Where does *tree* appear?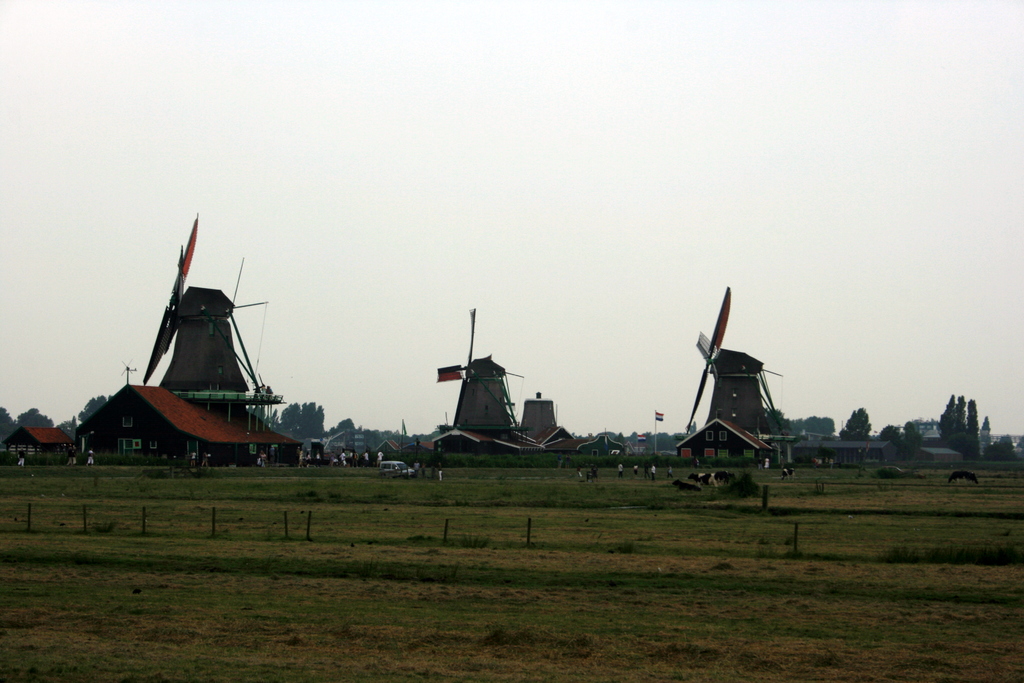
Appears at 842:410:871:438.
